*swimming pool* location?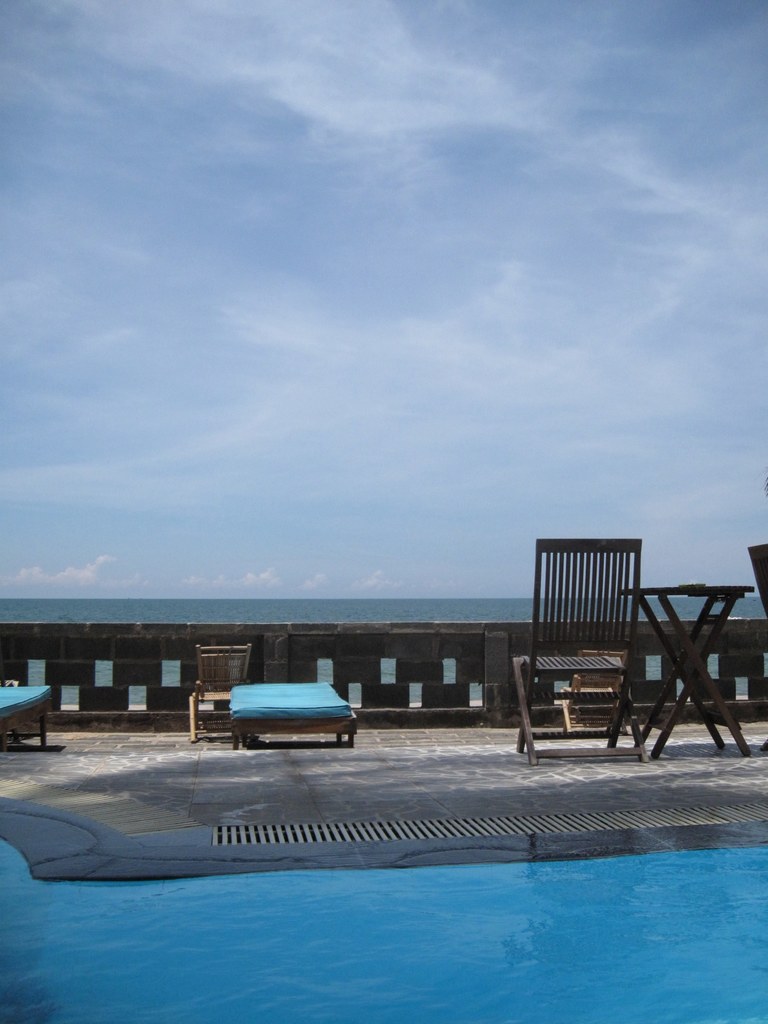
box(0, 833, 767, 1023)
